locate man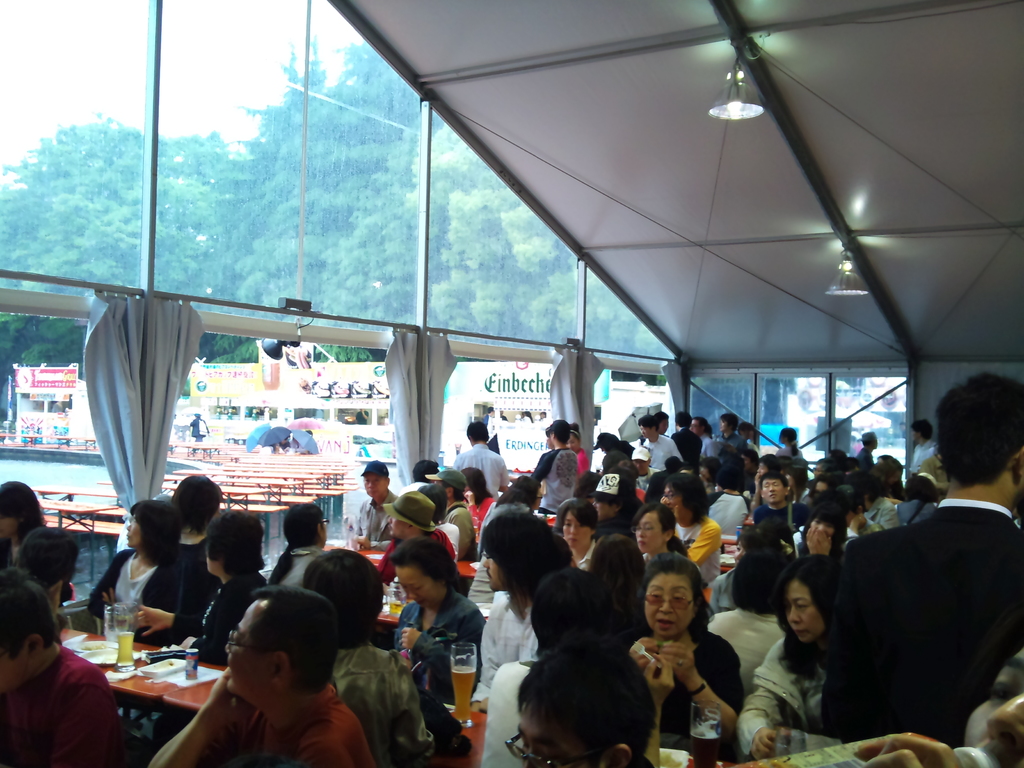
<region>349, 461, 410, 553</region>
